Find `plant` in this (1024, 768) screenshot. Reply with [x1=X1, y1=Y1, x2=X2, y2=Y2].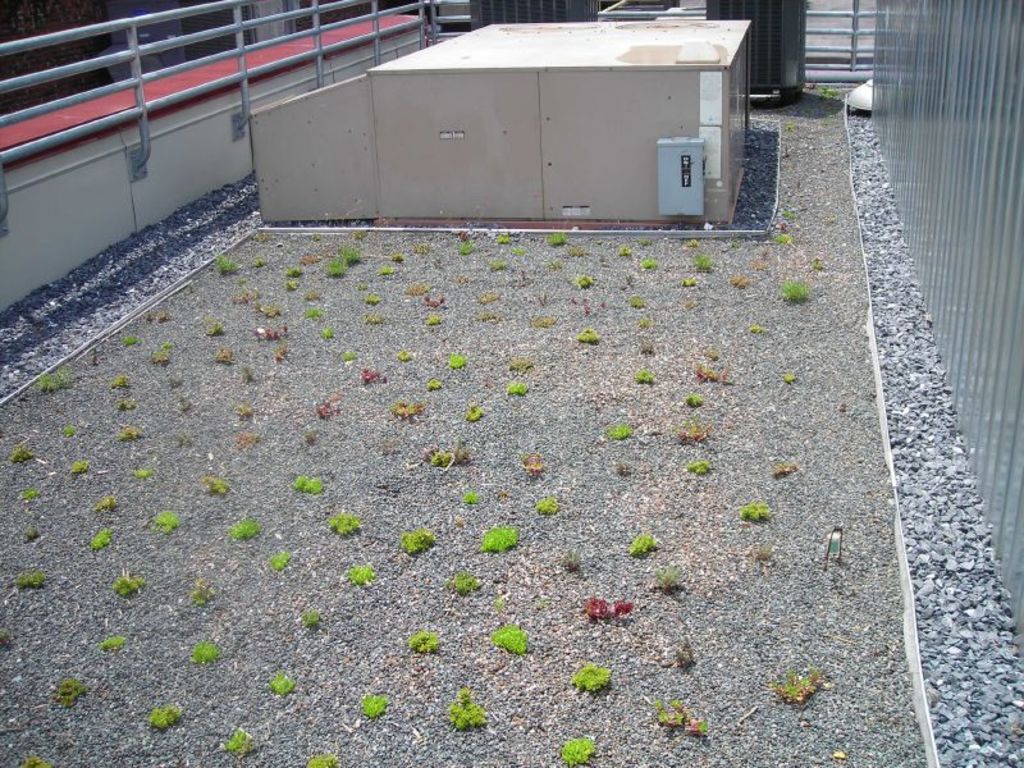
[x1=302, y1=611, x2=319, y2=623].
